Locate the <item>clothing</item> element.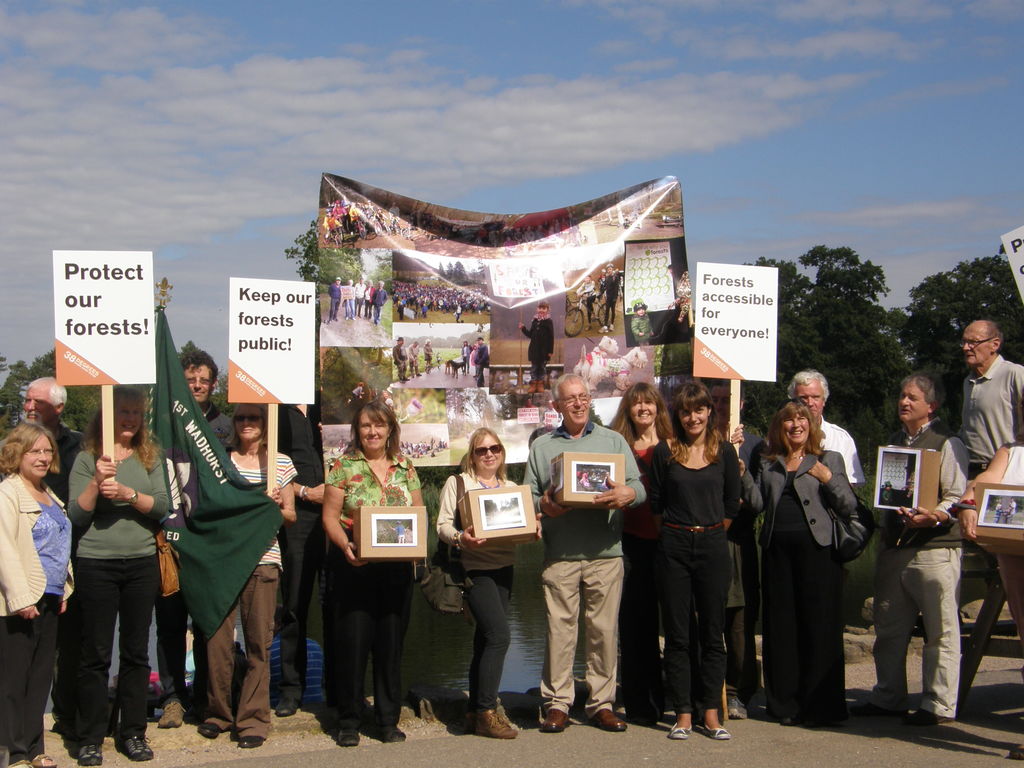
Element bbox: BBox(0, 462, 76, 760).
